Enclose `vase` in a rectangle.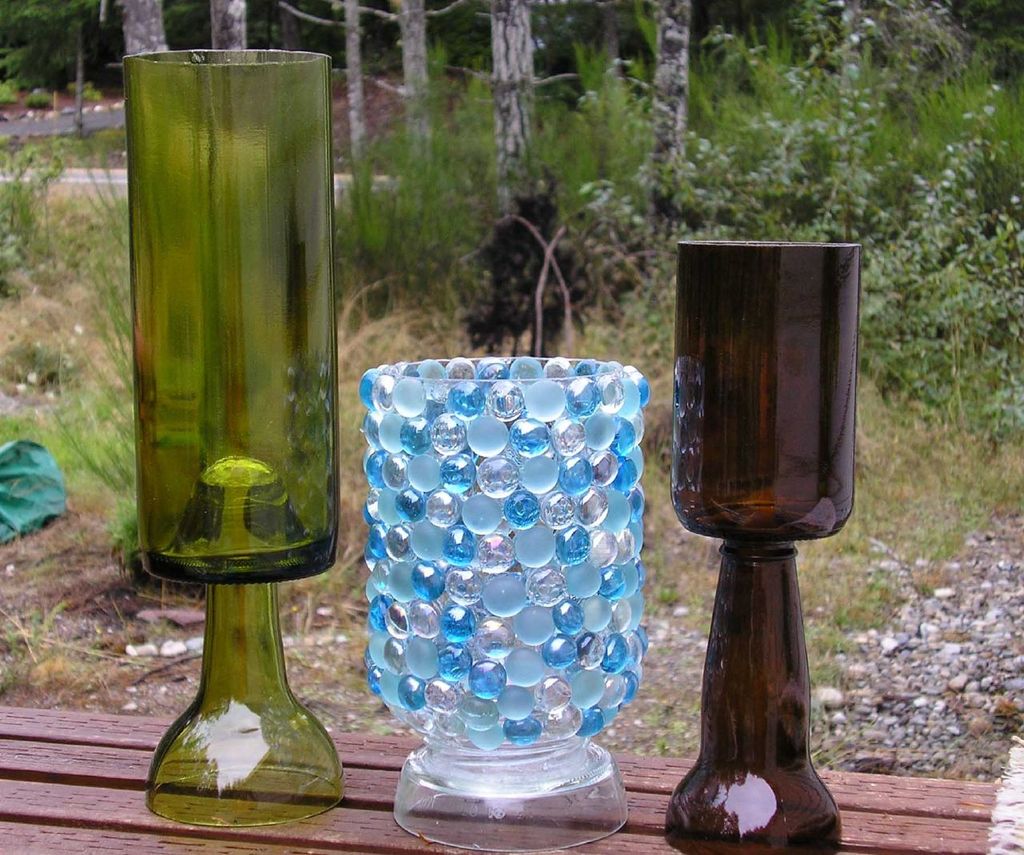
[670, 235, 862, 852].
